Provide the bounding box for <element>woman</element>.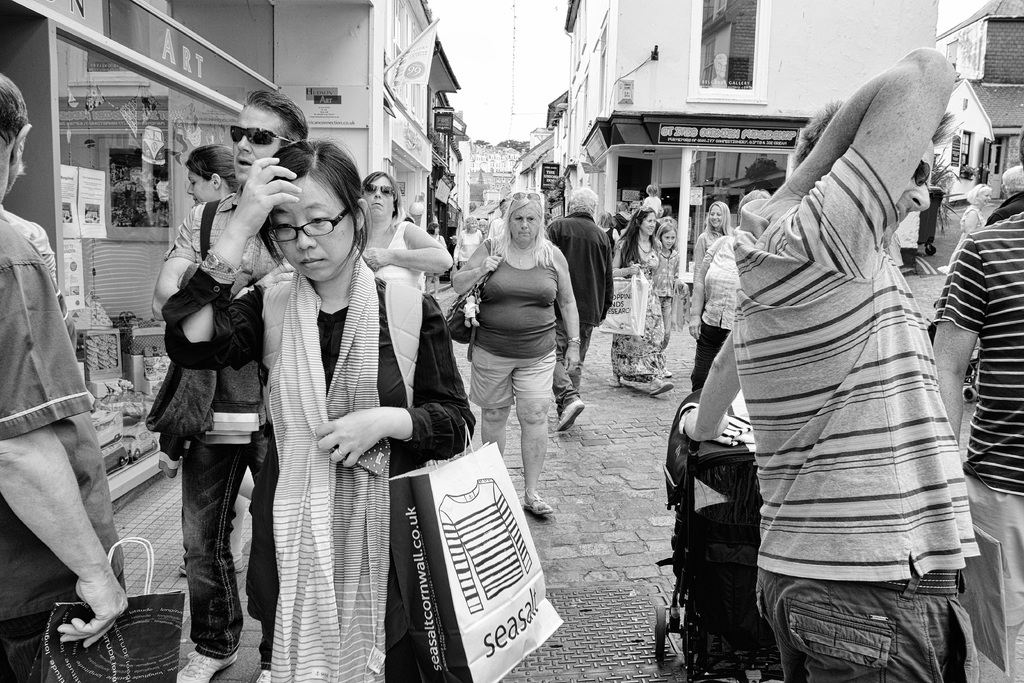
bbox(451, 216, 486, 272).
